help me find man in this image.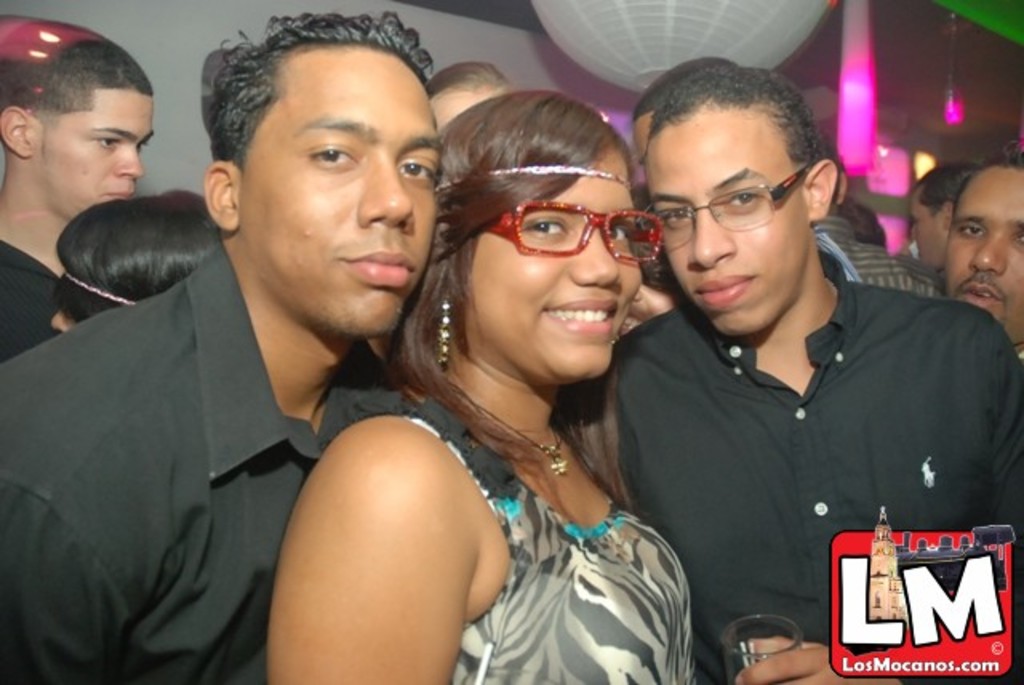
Found it: bbox=(0, 10, 445, 683).
